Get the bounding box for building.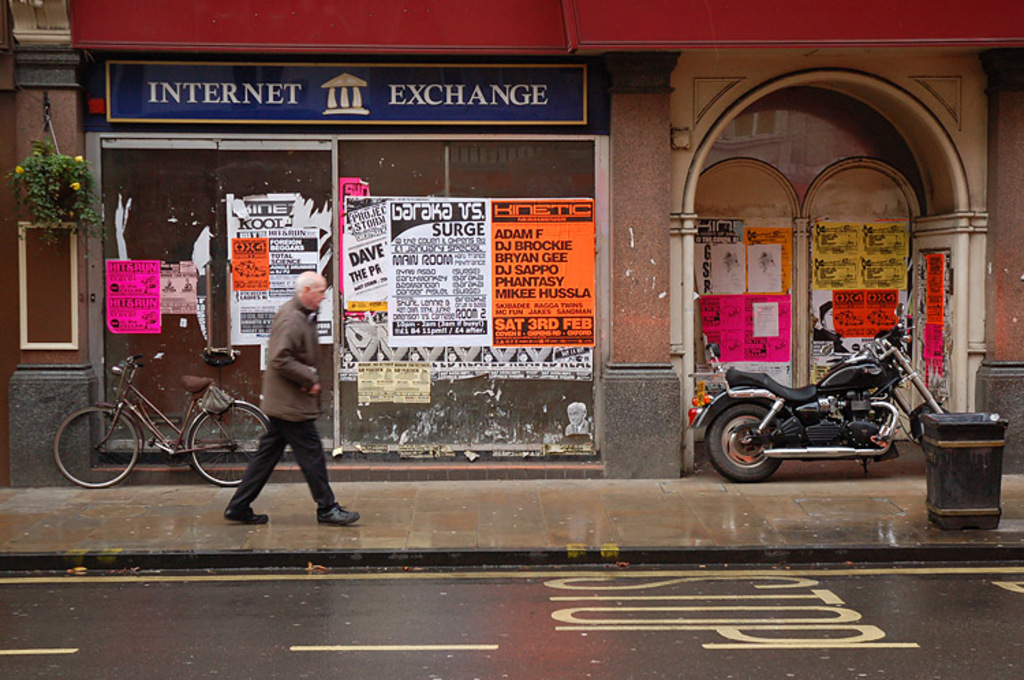
(x1=0, y1=0, x2=1023, y2=485).
